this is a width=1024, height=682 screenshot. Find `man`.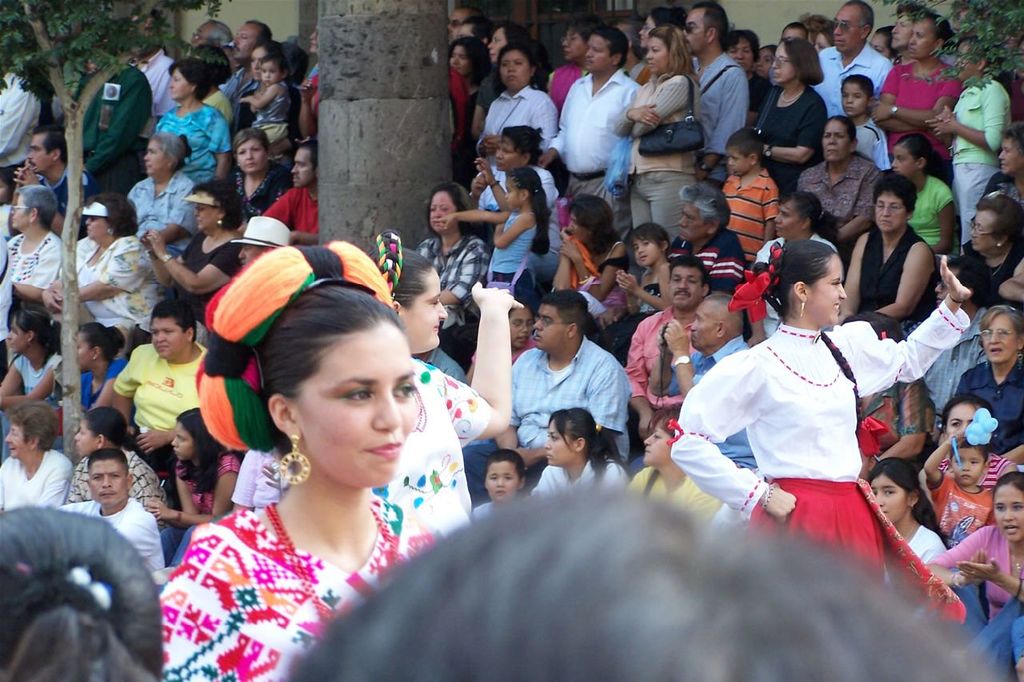
Bounding box: <region>626, 256, 708, 424</region>.
